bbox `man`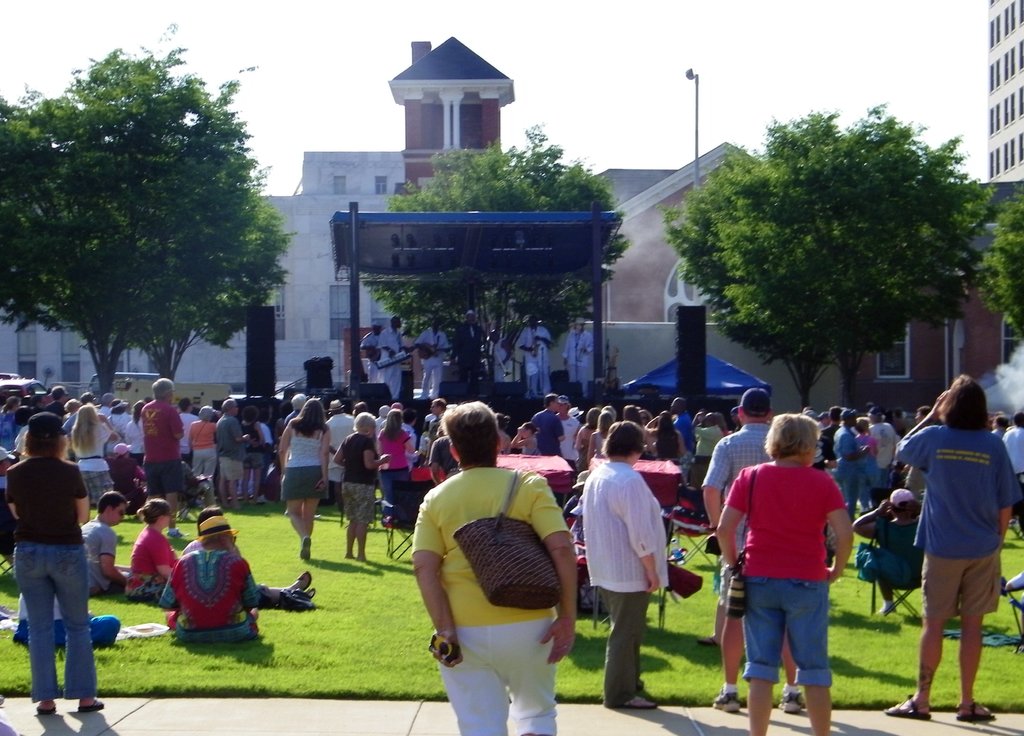
(553,394,585,470)
